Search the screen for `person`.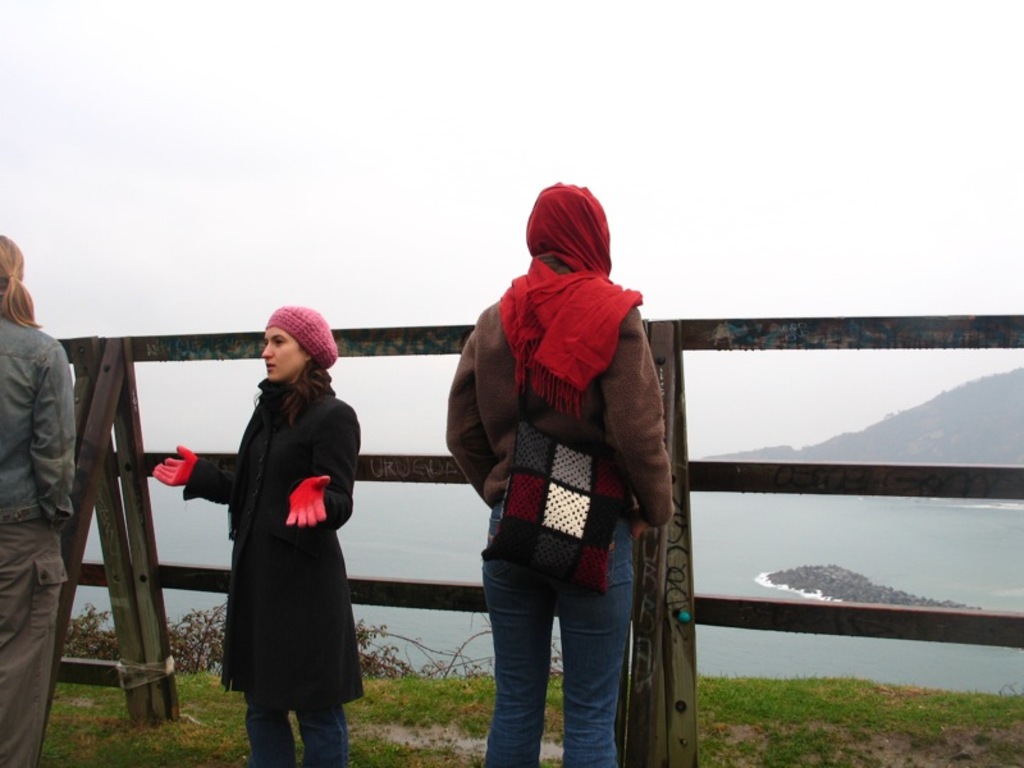
Found at Rect(151, 297, 365, 764).
